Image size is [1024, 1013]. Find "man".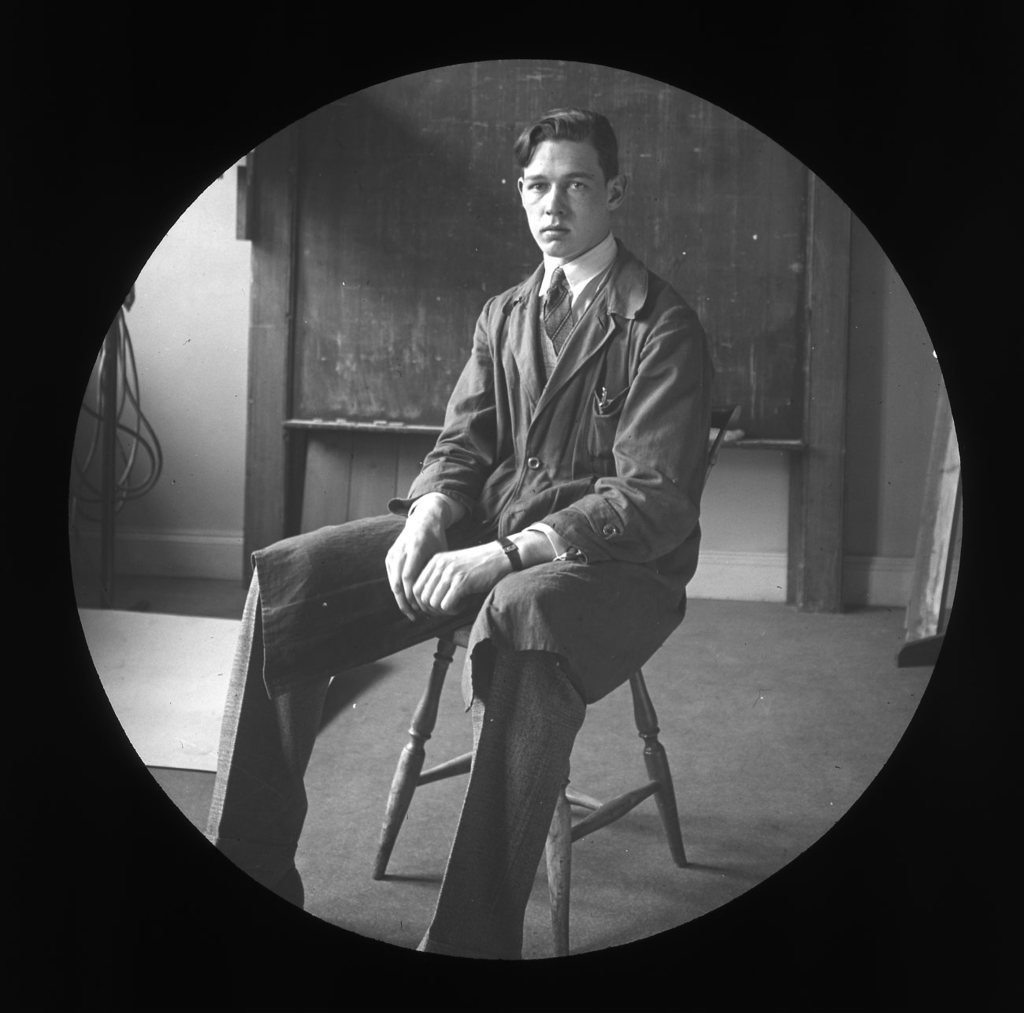
locate(212, 111, 707, 967).
